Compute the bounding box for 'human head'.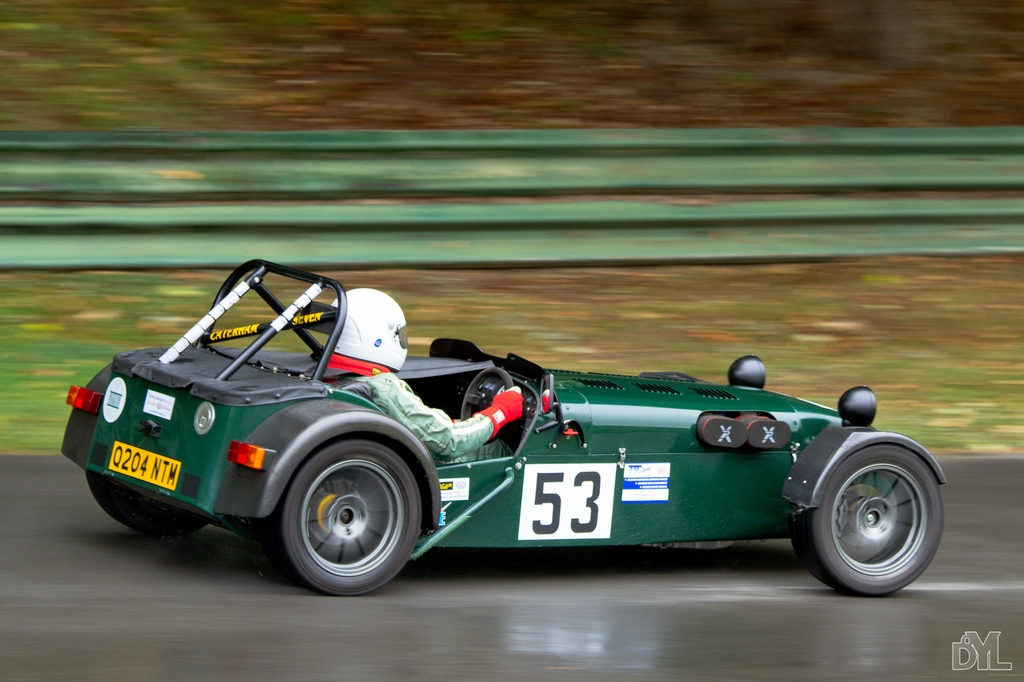
left=331, top=287, right=412, bottom=374.
